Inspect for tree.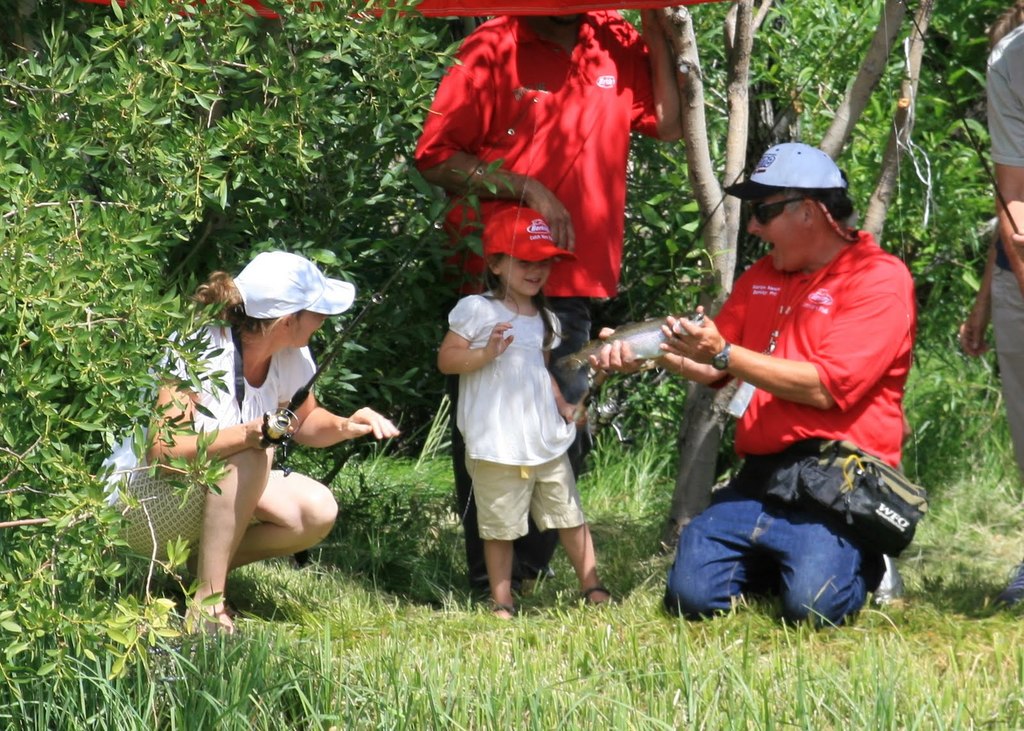
Inspection: <region>626, 0, 938, 550</region>.
